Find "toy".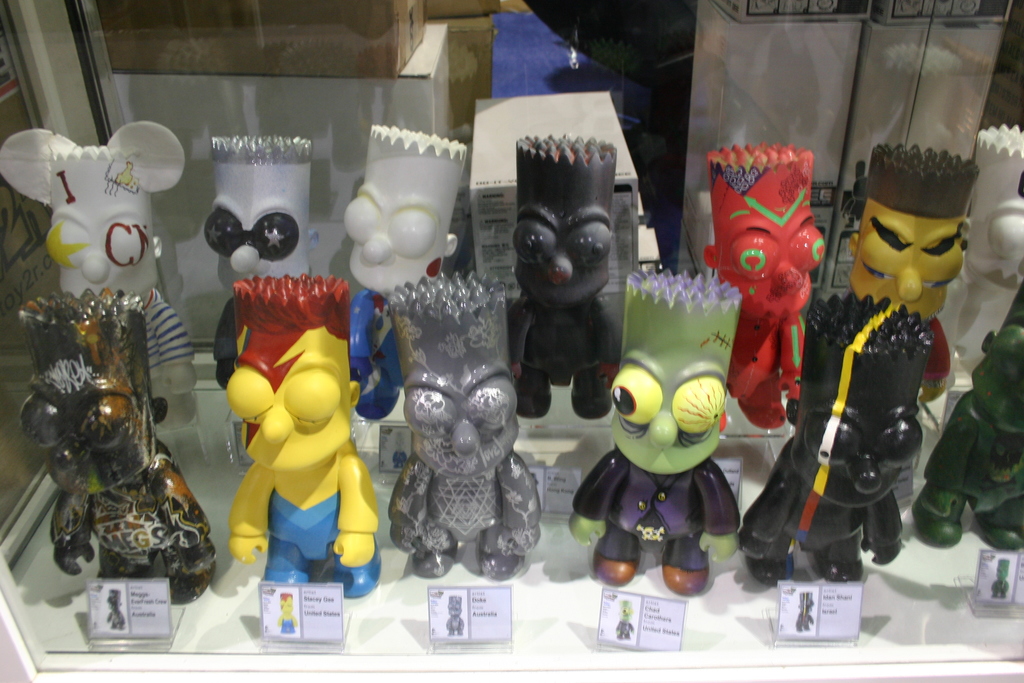
[left=217, top=275, right=385, bottom=615].
